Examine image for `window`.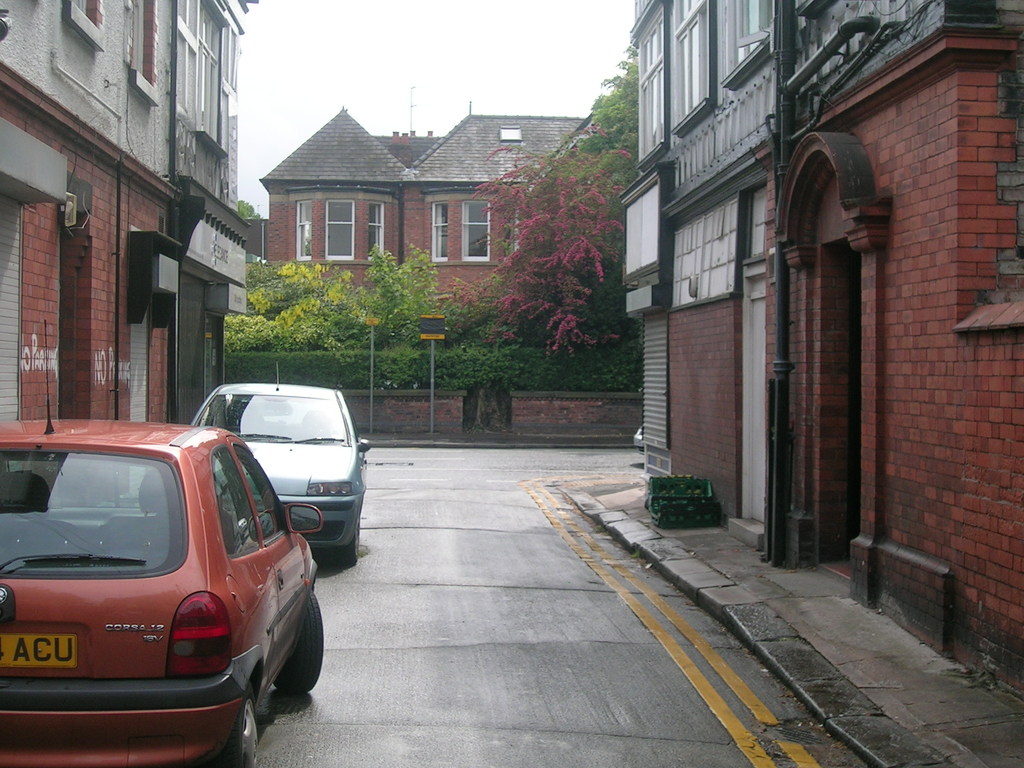
Examination result: x1=732, y1=0, x2=773, y2=62.
